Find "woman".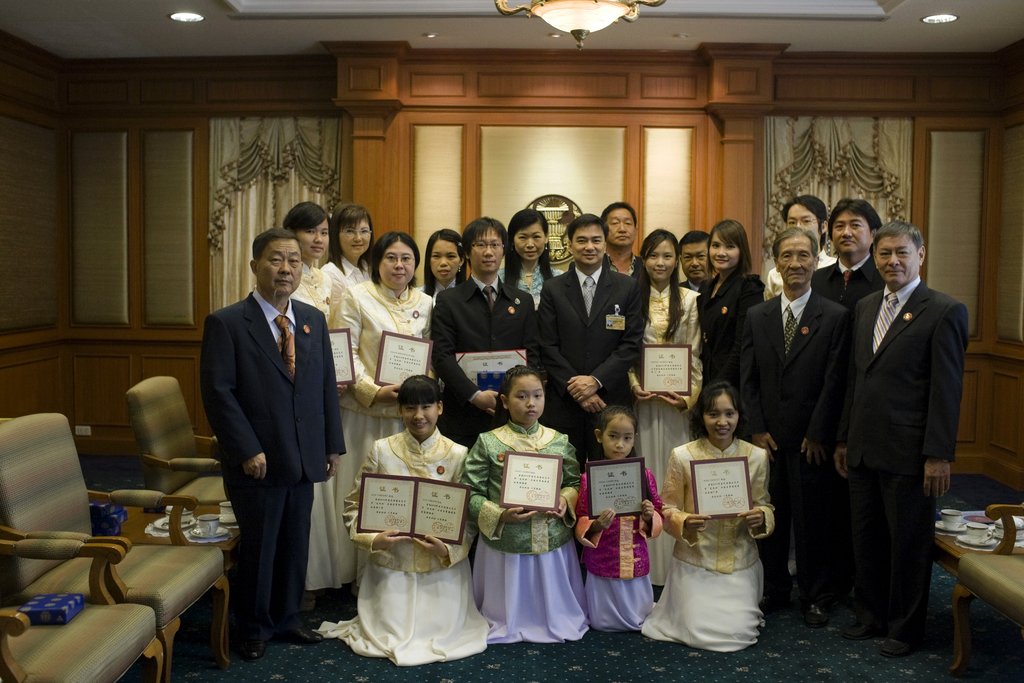
495,208,568,310.
